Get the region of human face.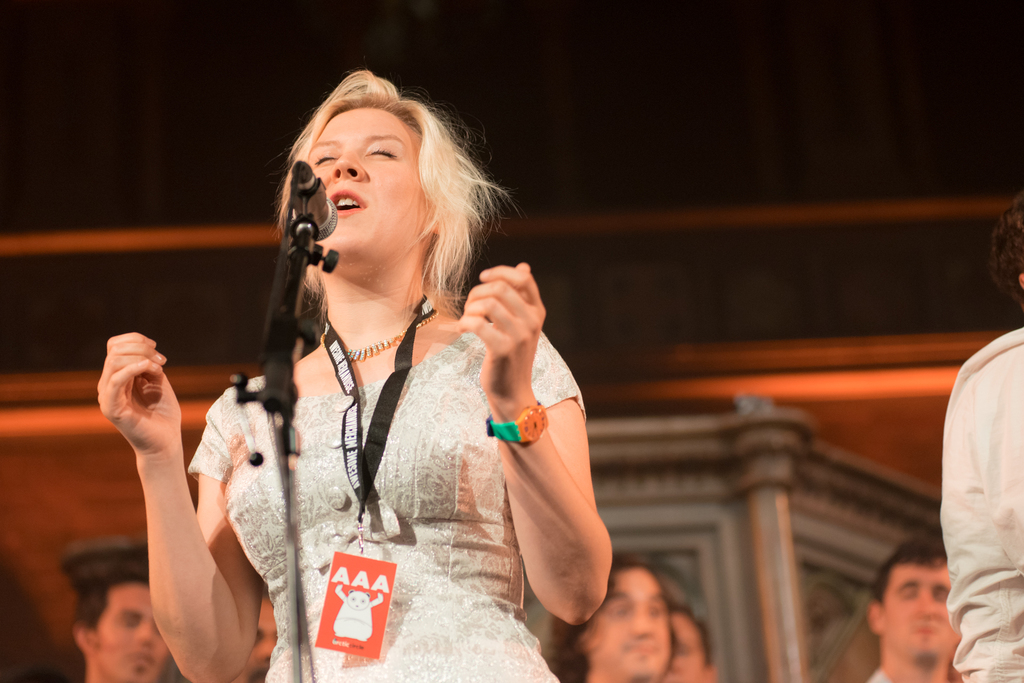
591:565:673:677.
